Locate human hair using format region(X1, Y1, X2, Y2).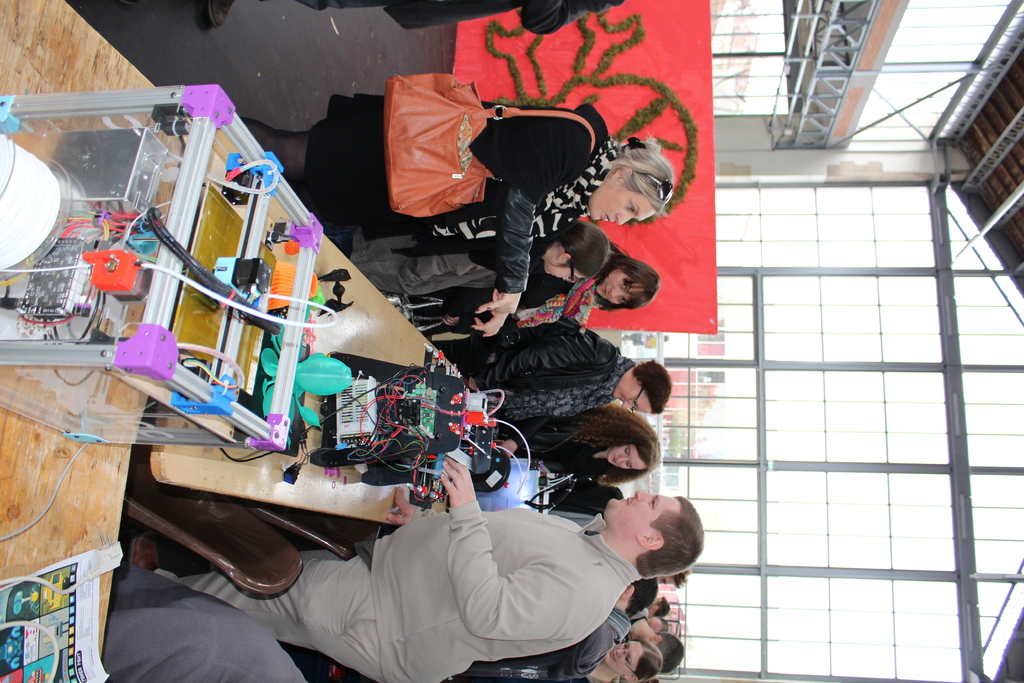
region(628, 580, 660, 623).
